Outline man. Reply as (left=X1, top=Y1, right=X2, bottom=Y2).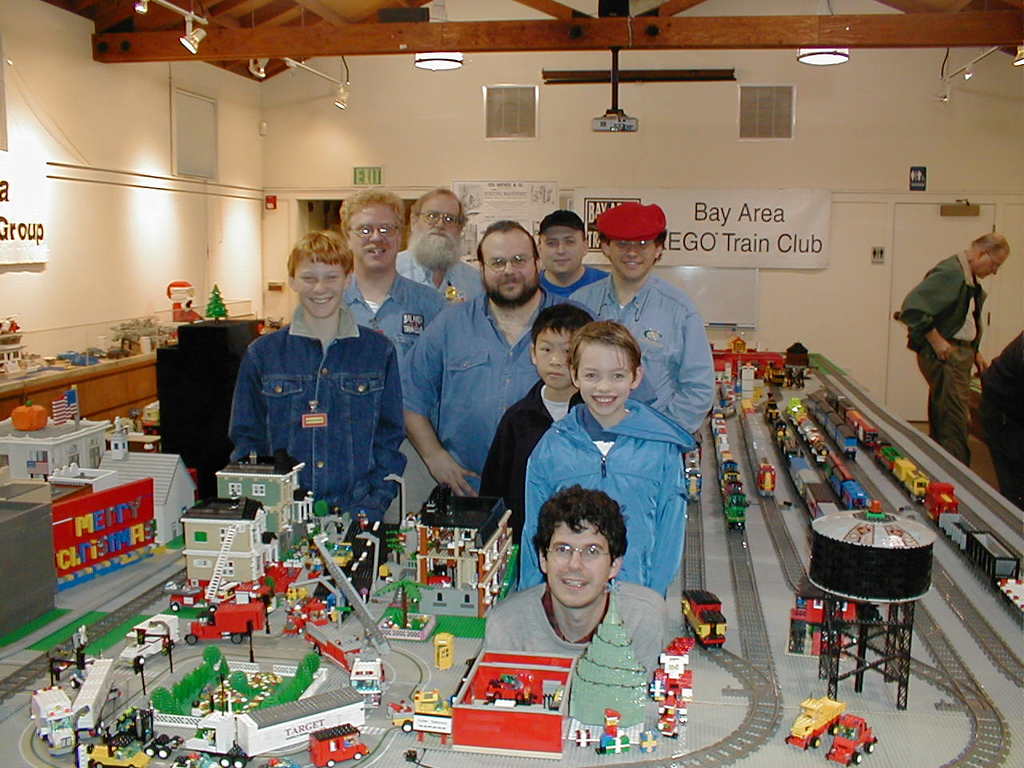
(left=232, top=232, right=399, bottom=525).
